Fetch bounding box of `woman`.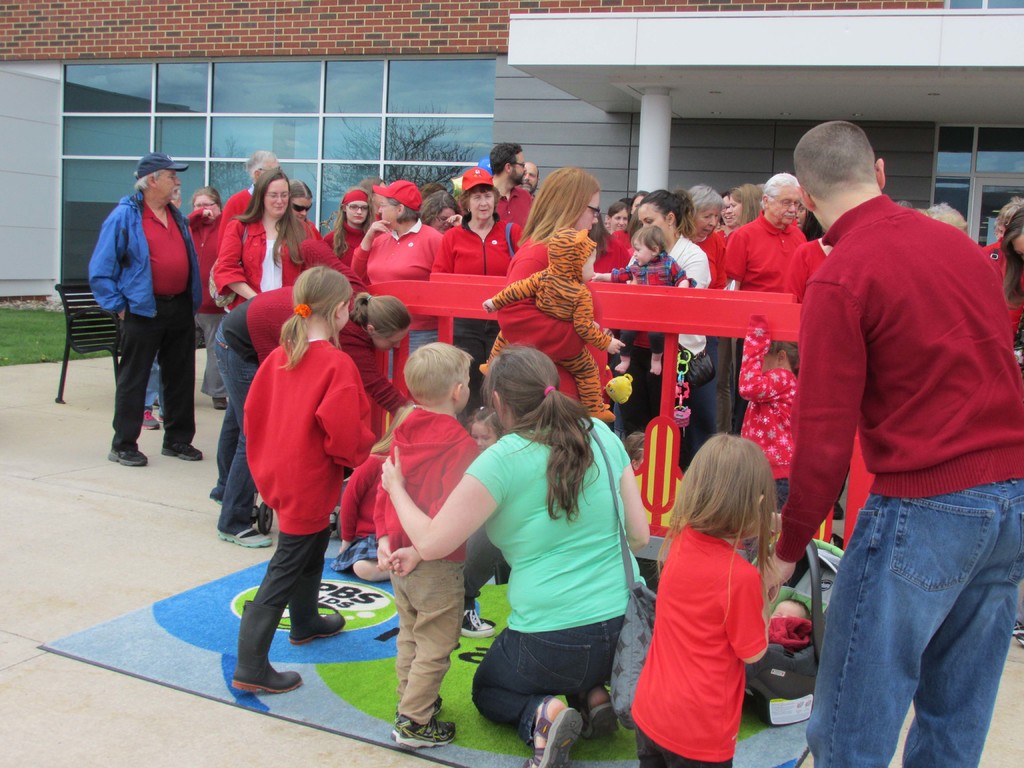
Bbox: 289 180 321 240.
